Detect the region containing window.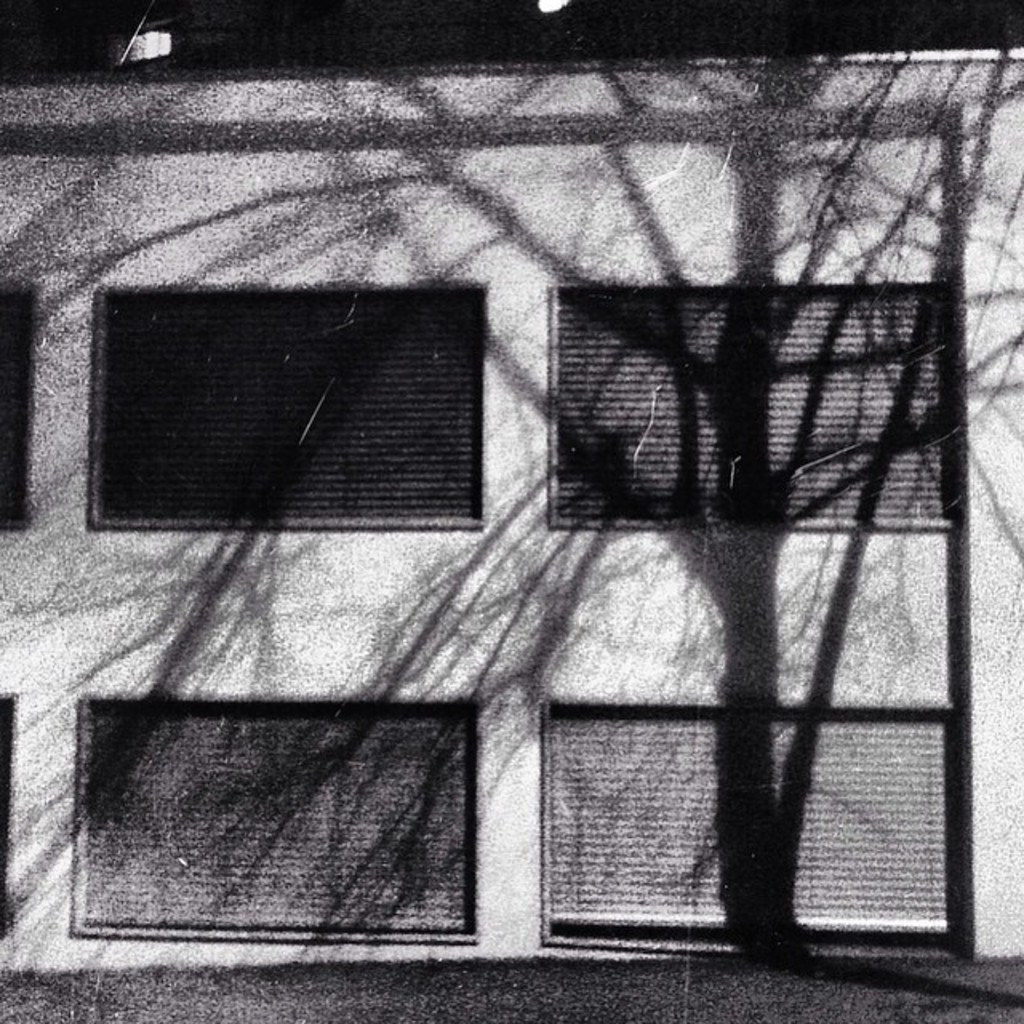
select_region(70, 699, 475, 942).
